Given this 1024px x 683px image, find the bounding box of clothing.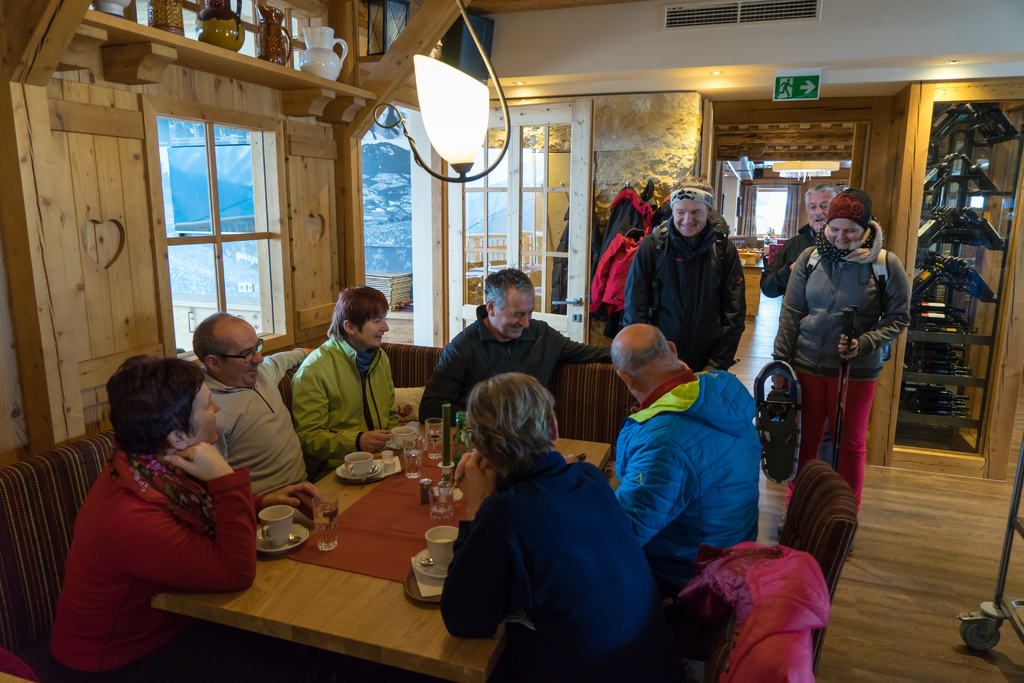
bbox=[763, 223, 817, 294].
